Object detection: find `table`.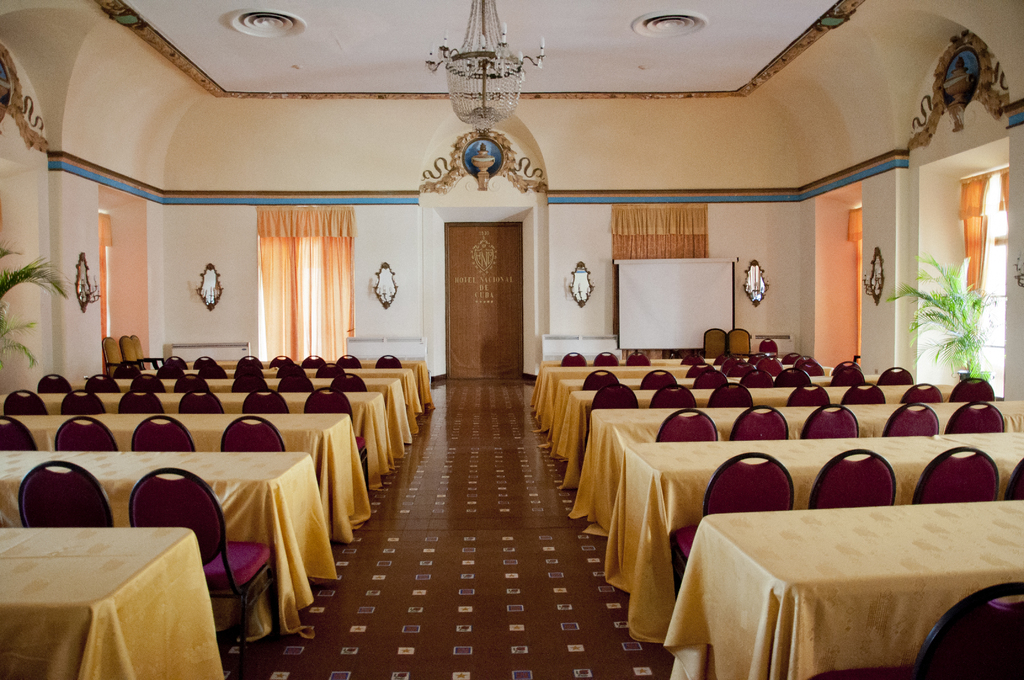
<box>555,382,950,491</box>.
